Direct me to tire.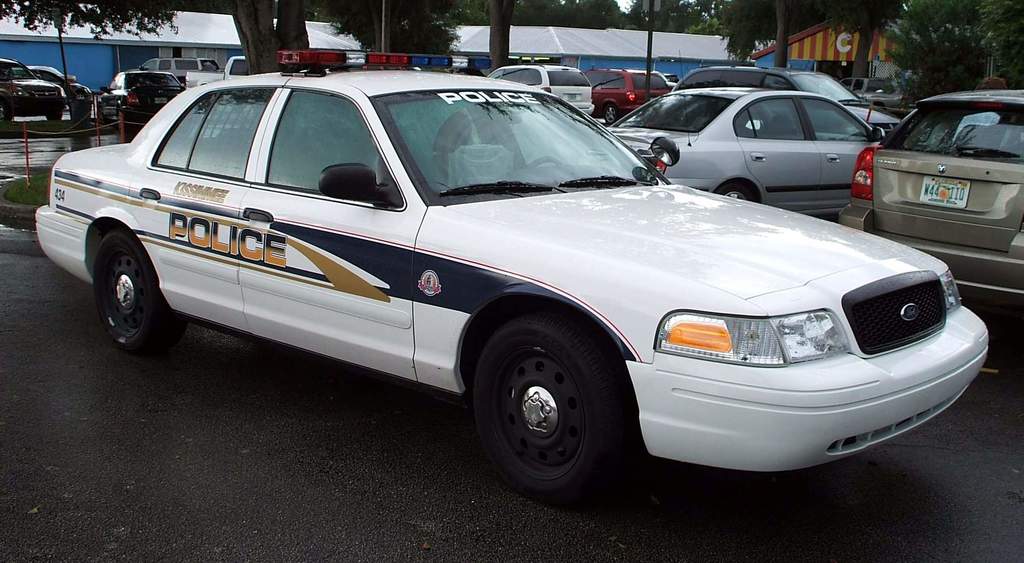
Direction: 710 181 750 205.
